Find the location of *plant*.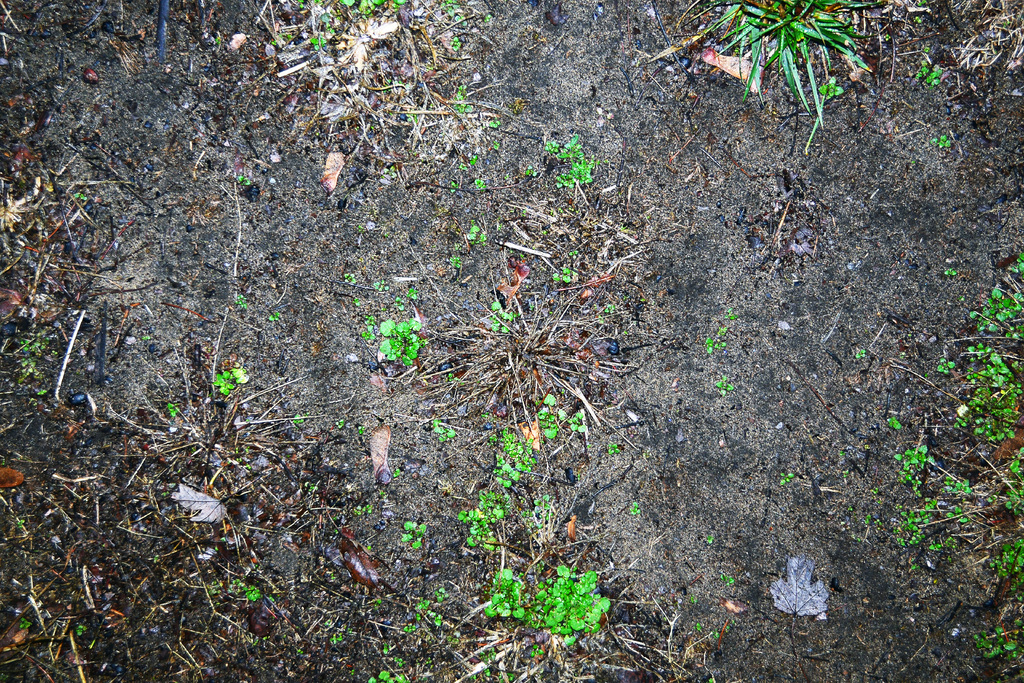
Location: [x1=416, y1=671, x2=429, y2=682].
